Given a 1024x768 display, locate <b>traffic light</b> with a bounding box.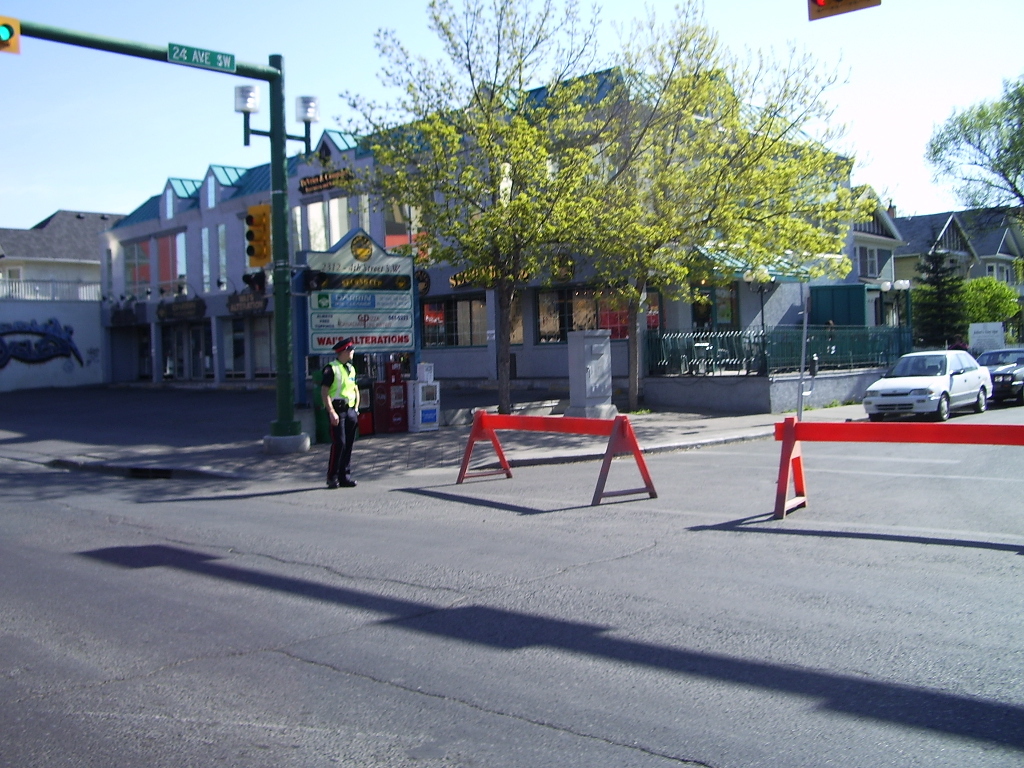
Located: pyautogui.locateOnScreen(807, 0, 880, 20).
